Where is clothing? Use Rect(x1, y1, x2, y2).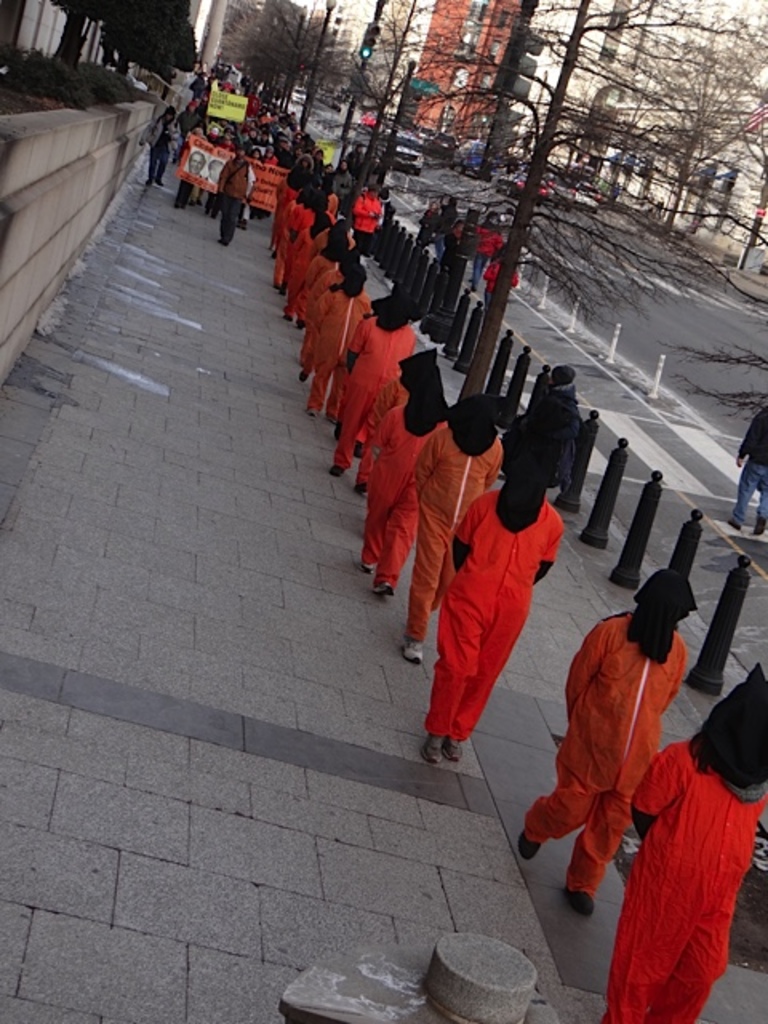
Rect(440, 226, 458, 274).
